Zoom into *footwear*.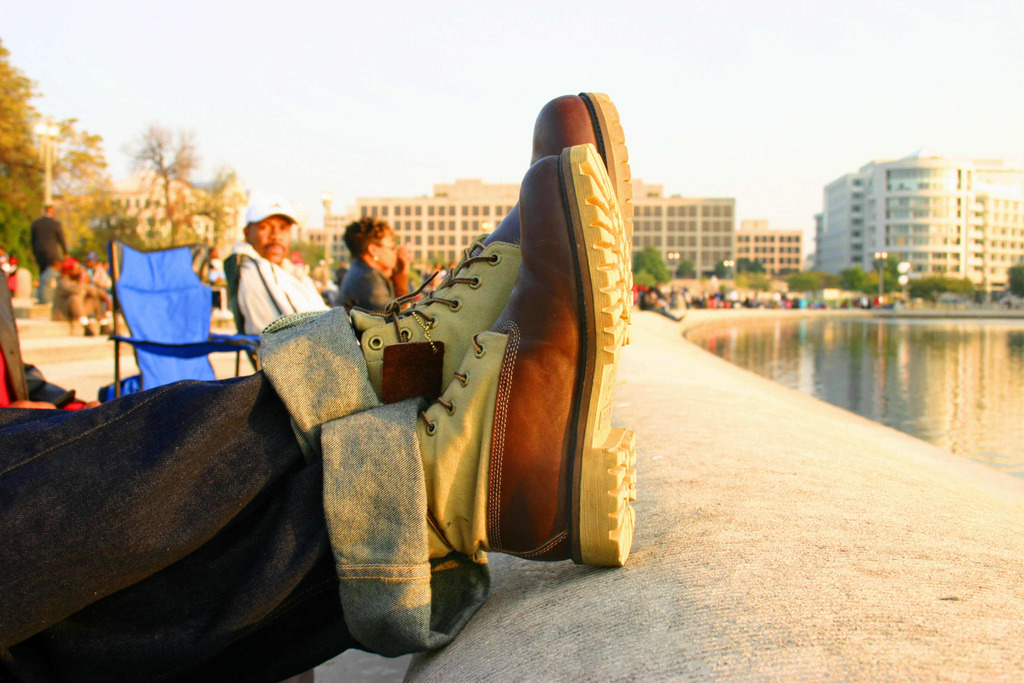
Zoom target: bbox=[343, 83, 643, 415].
